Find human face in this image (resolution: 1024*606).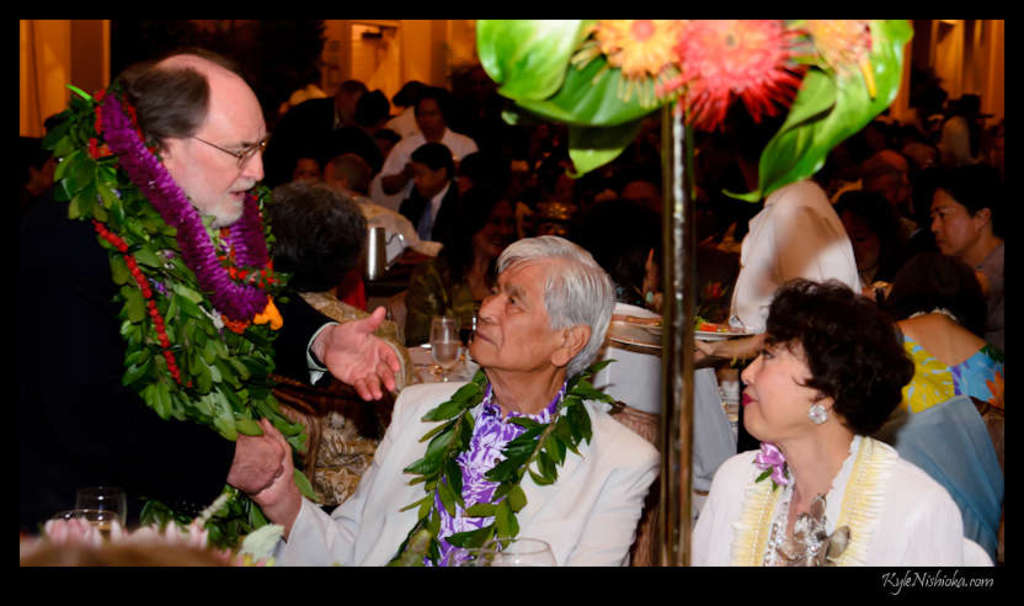
rect(473, 198, 516, 256).
